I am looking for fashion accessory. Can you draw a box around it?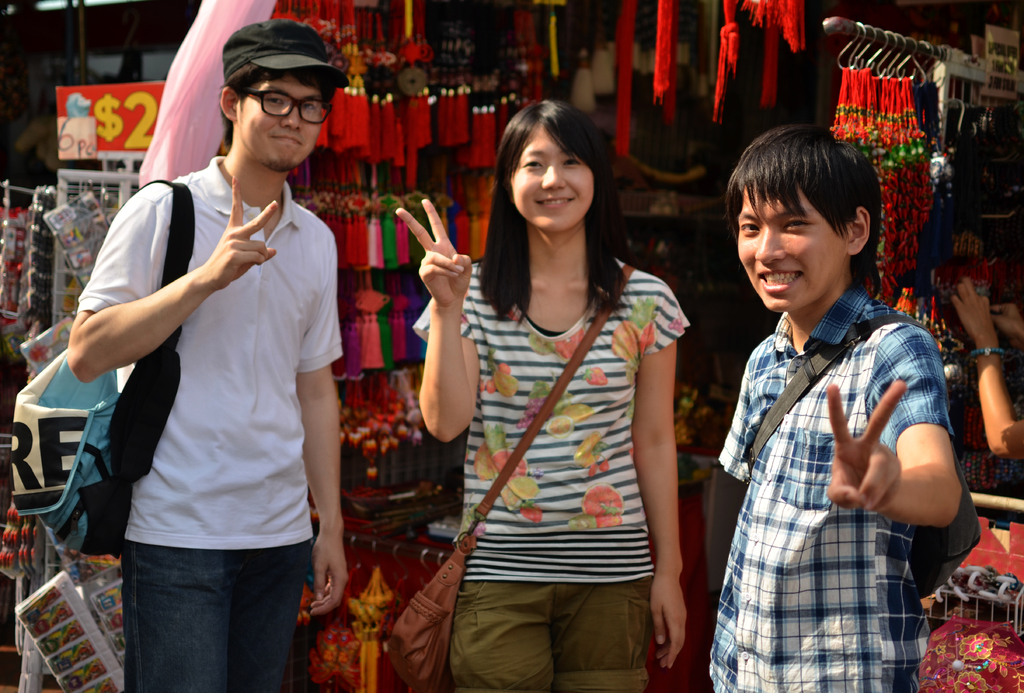
Sure, the bounding box is x1=967, y1=346, x2=1006, y2=357.
